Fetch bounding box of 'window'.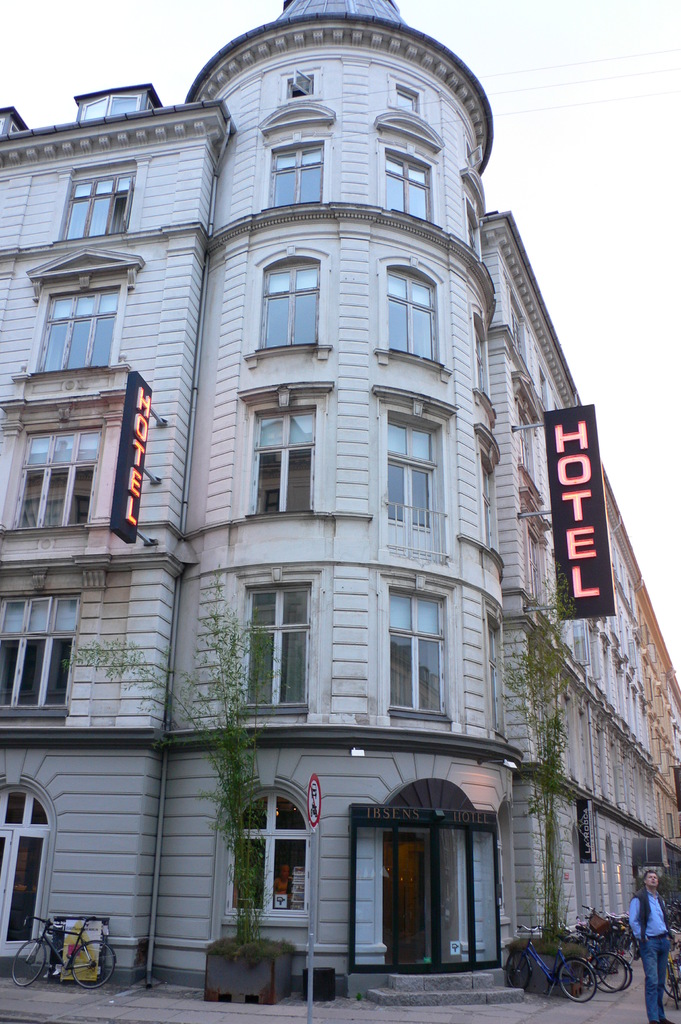
Bbox: left=15, top=273, right=132, bottom=371.
